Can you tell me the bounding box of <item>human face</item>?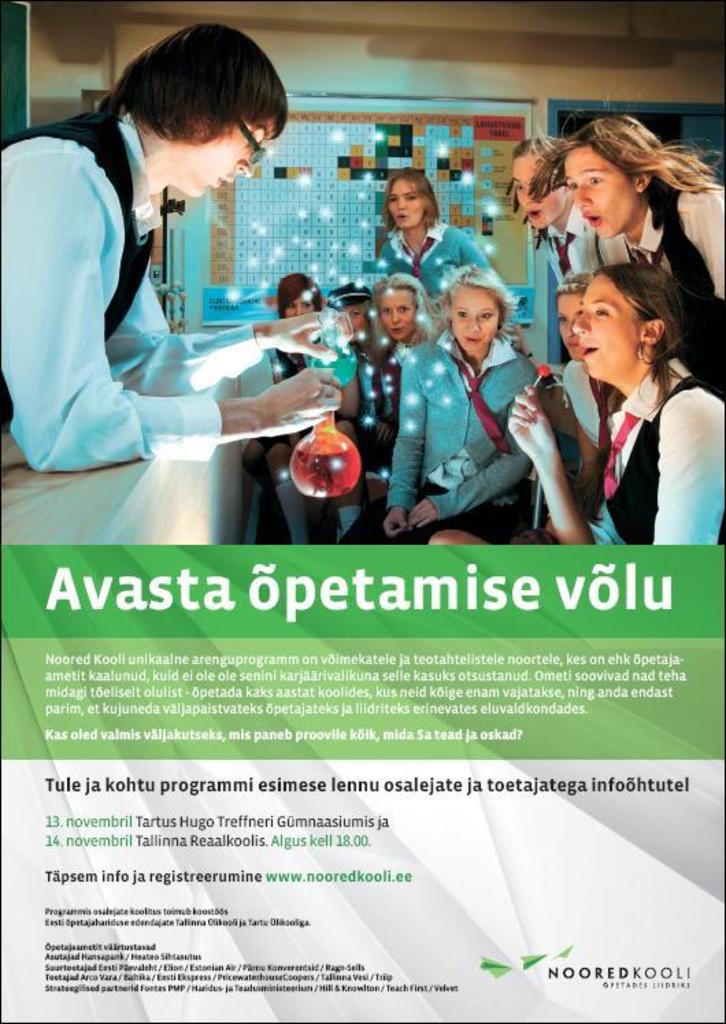
512:151:559:225.
